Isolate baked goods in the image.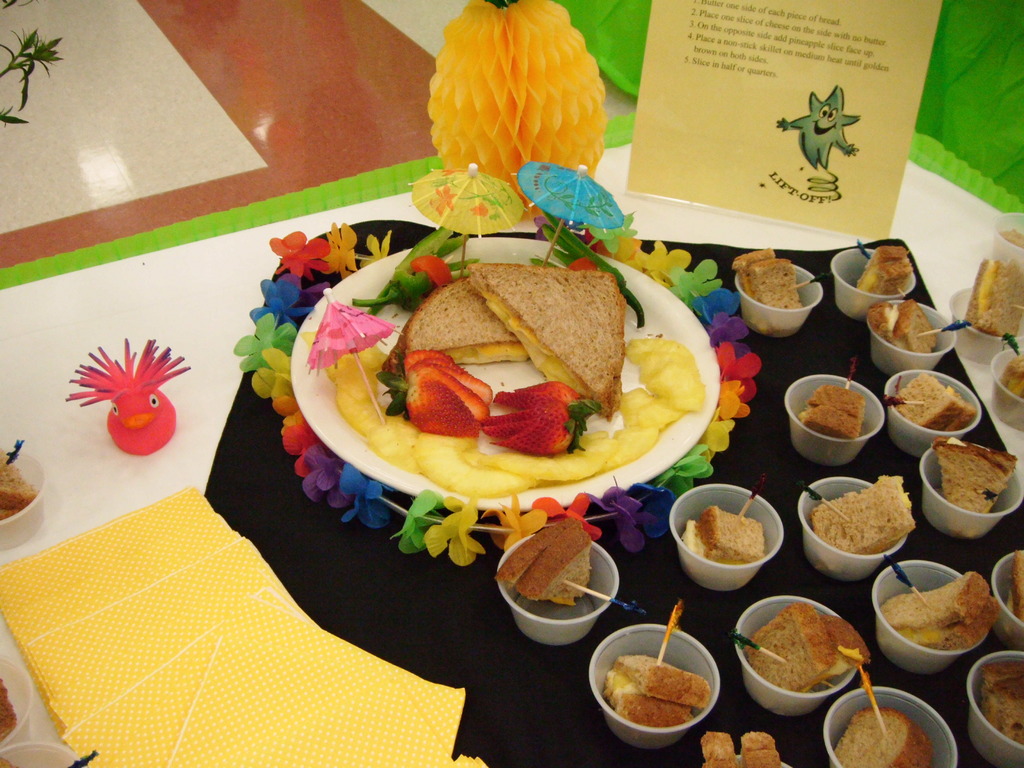
Isolated region: (893, 372, 973, 433).
